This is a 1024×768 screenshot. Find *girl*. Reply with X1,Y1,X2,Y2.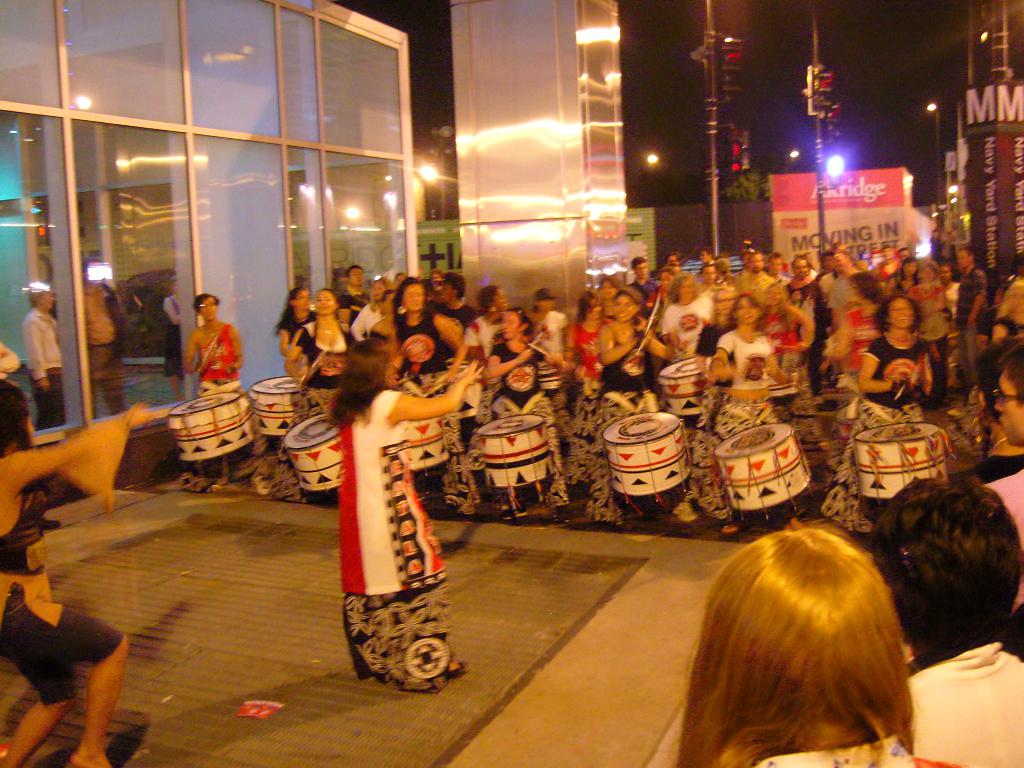
340,332,488,696.
